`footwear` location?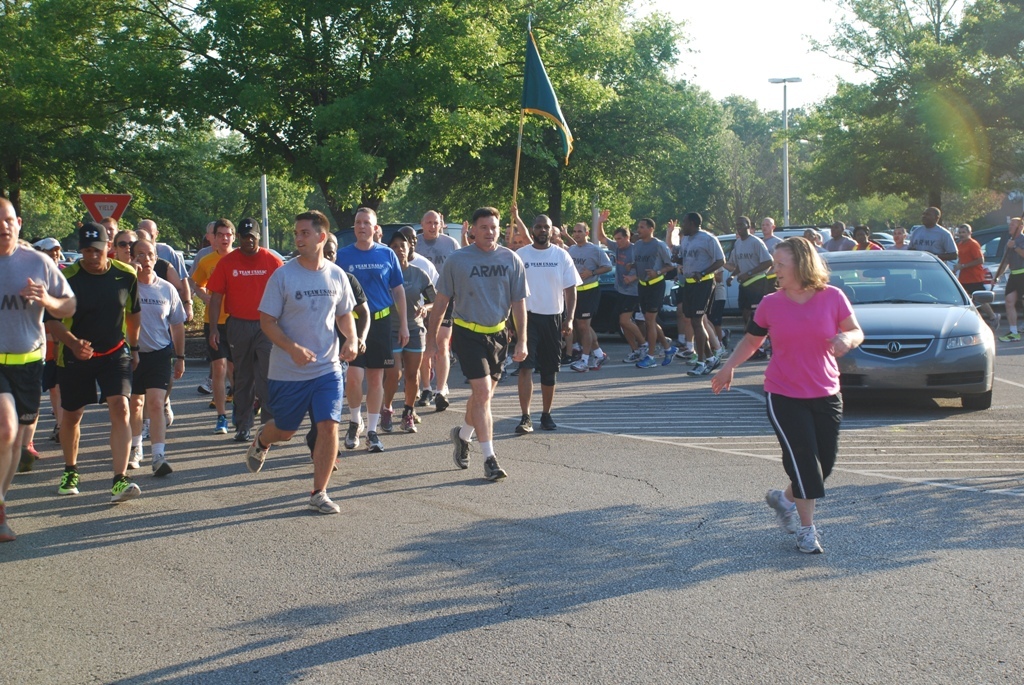
x1=249 y1=425 x2=271 y2=474
